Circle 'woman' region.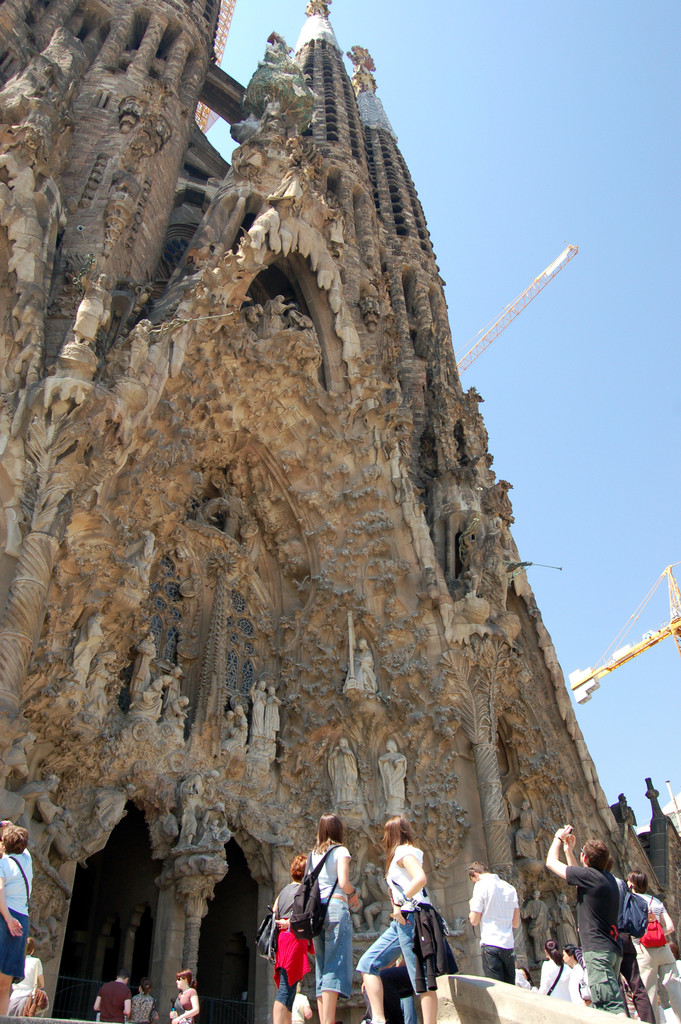
Region: [x1=561, y1=942, x2=591, y2=1005].
